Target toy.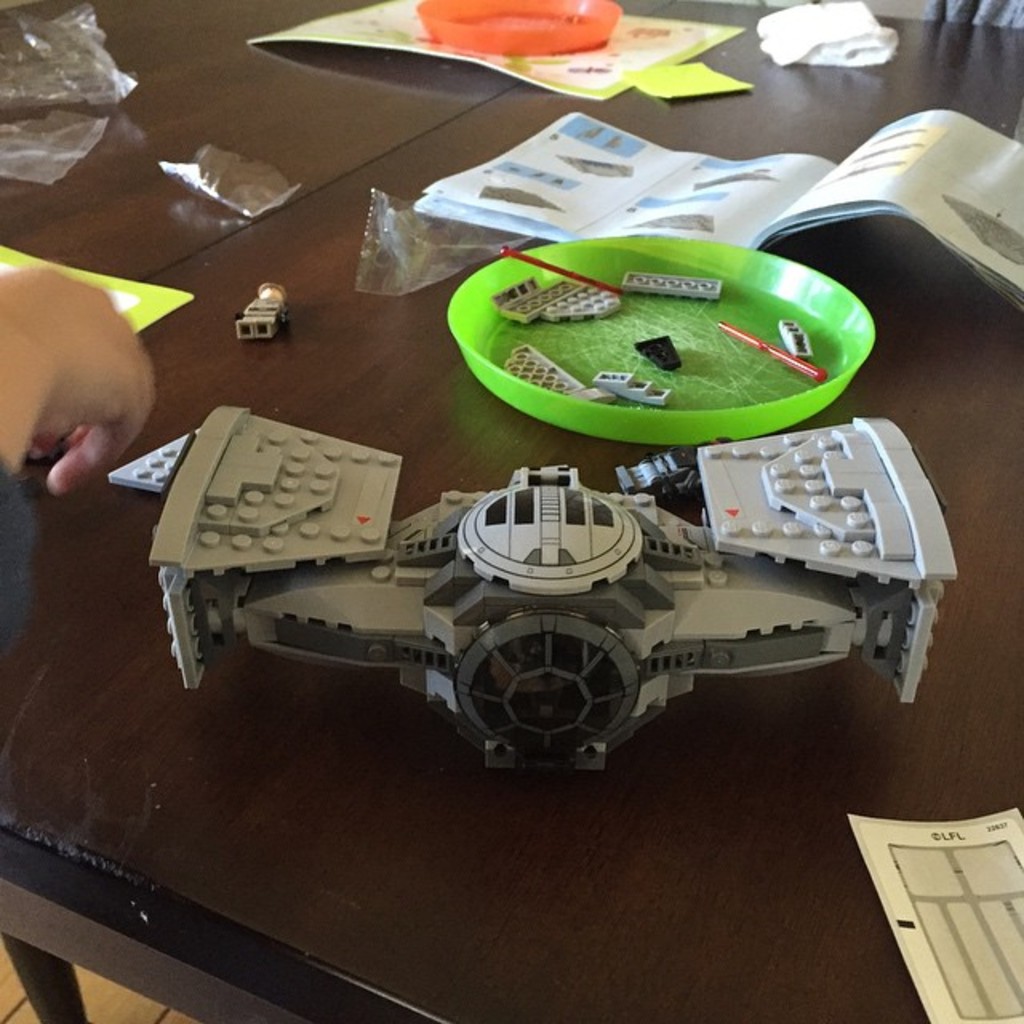
Target region: bbox=(157, 403, 955, 771).
